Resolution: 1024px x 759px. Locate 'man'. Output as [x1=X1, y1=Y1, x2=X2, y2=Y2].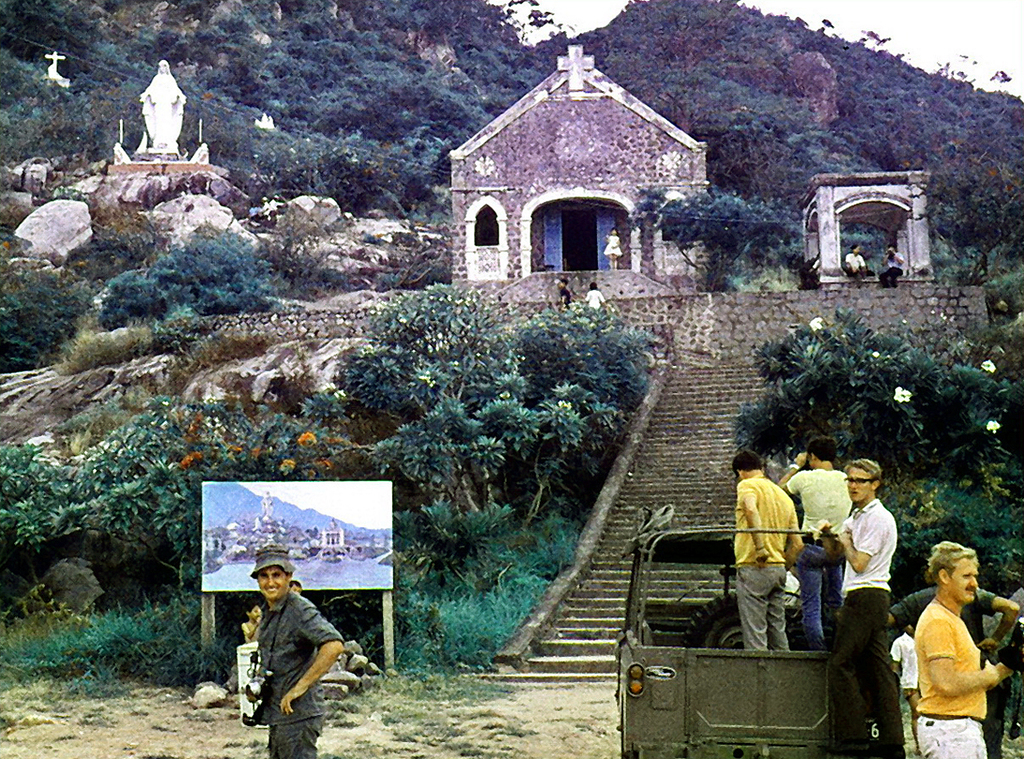
[x1=910, y1=536, x2=1006, y2=758].
